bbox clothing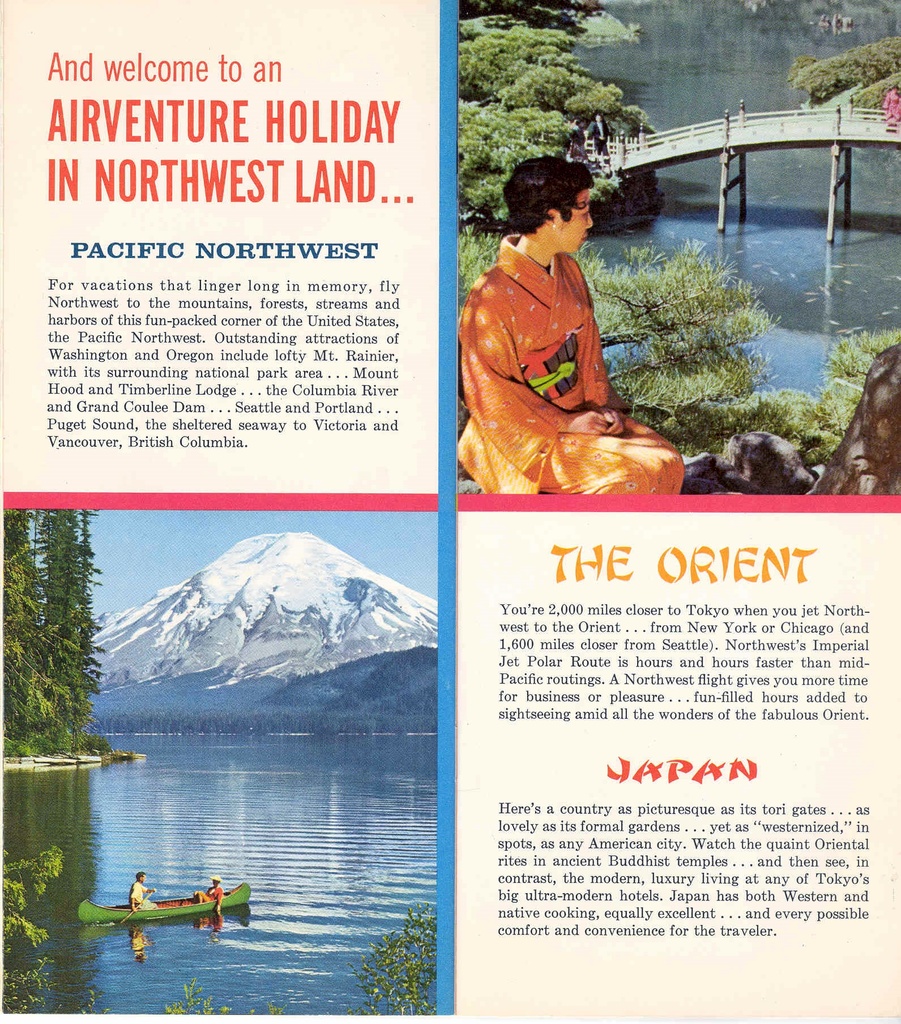
{"x1": 470, "y1": 203, "x2": 676, "y2": 468}
